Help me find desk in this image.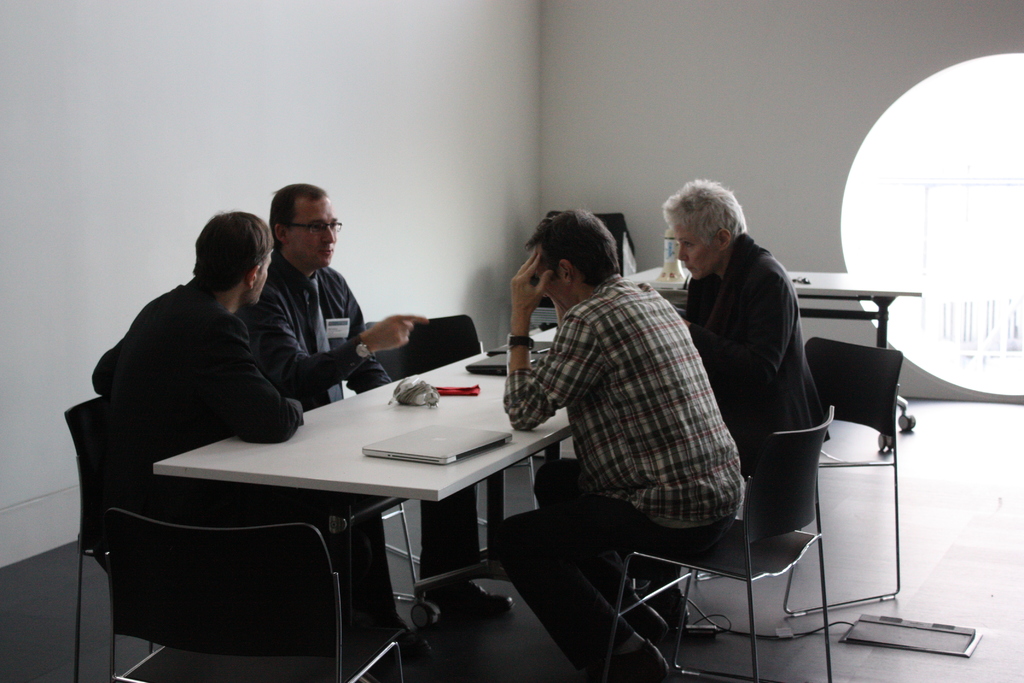
Found it: <bbox>154, 332, 572, 632</bbox>.
